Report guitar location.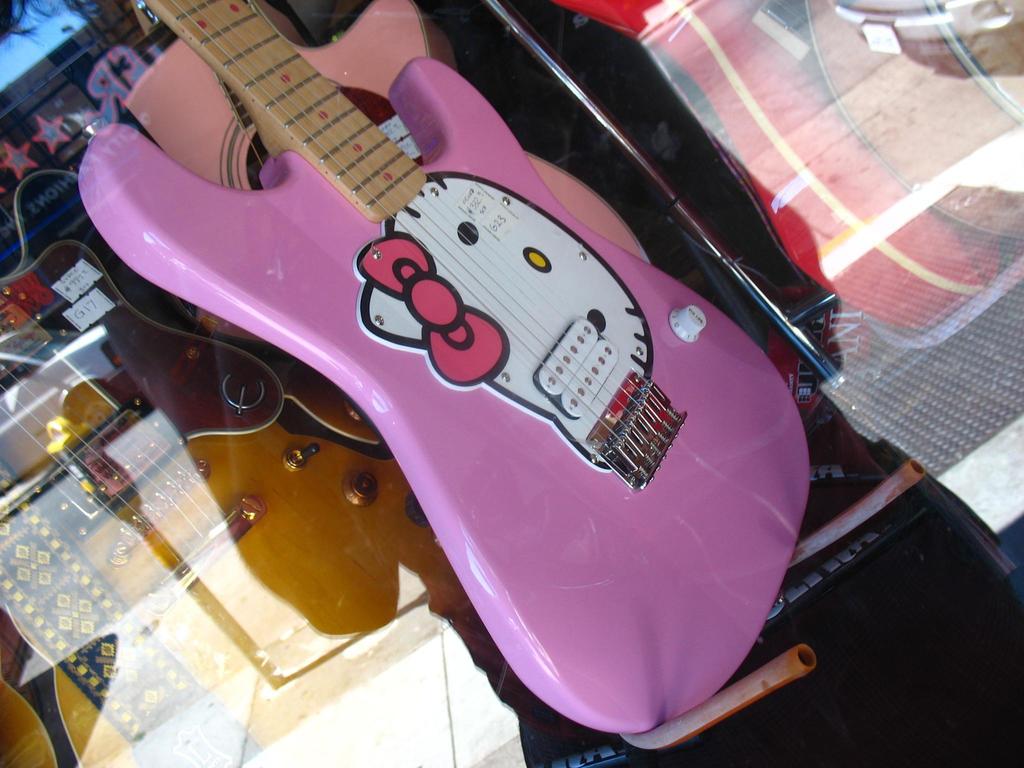
Report: 546:0:991:328.
